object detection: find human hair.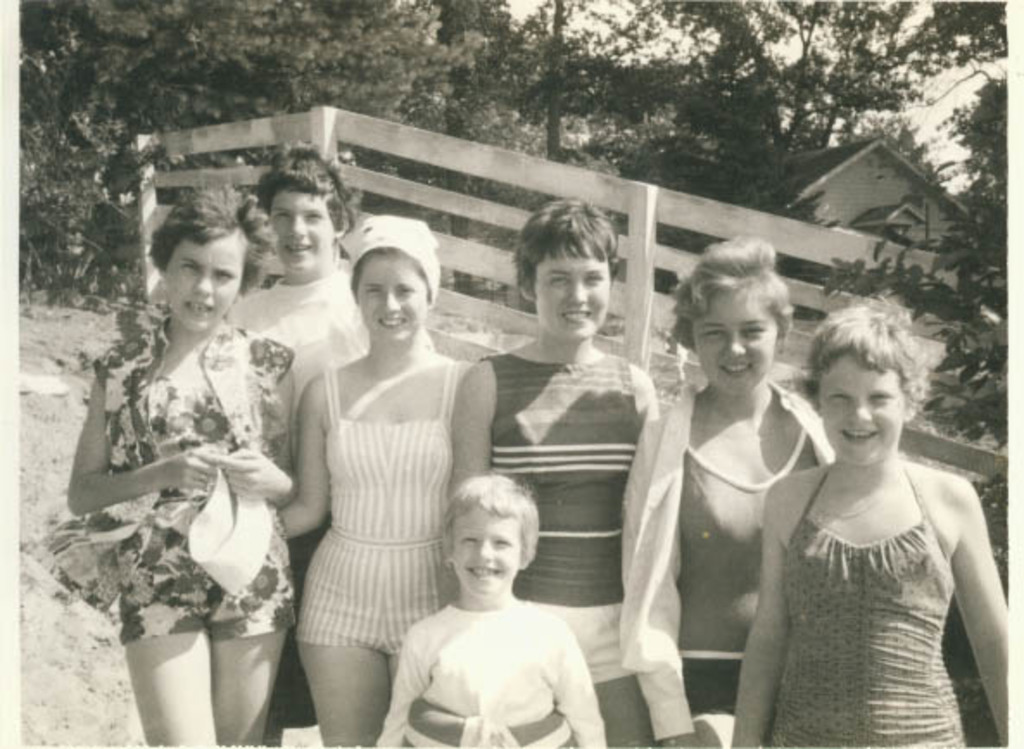
[x1=446, y1=476, x2=542, y2=578].
